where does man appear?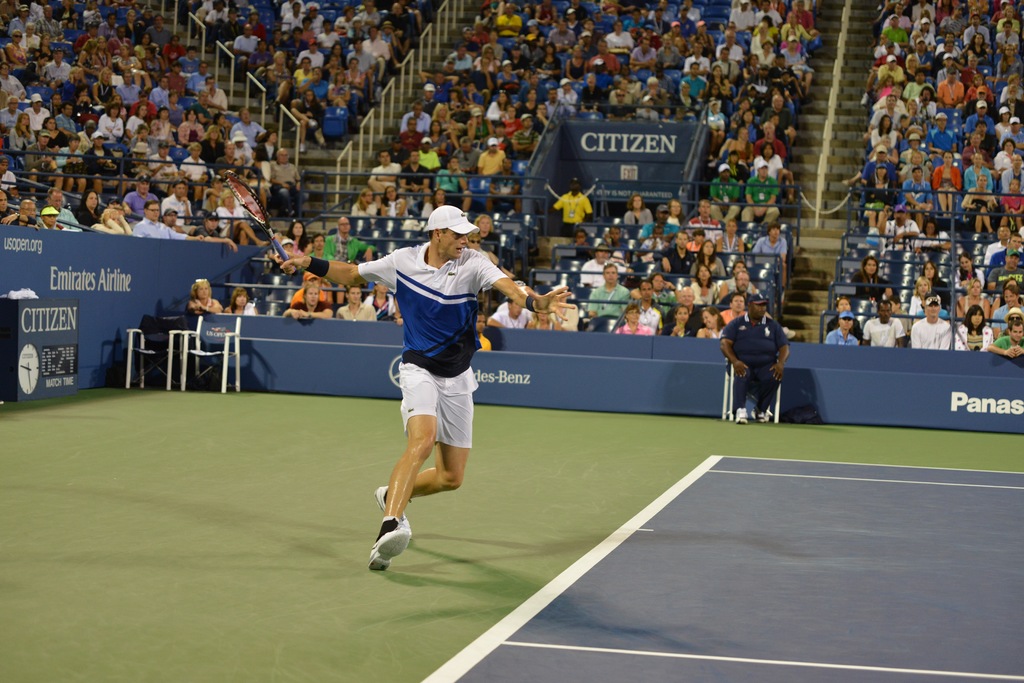
Appears at [left=325, top=215, right=371, bottom=264].
